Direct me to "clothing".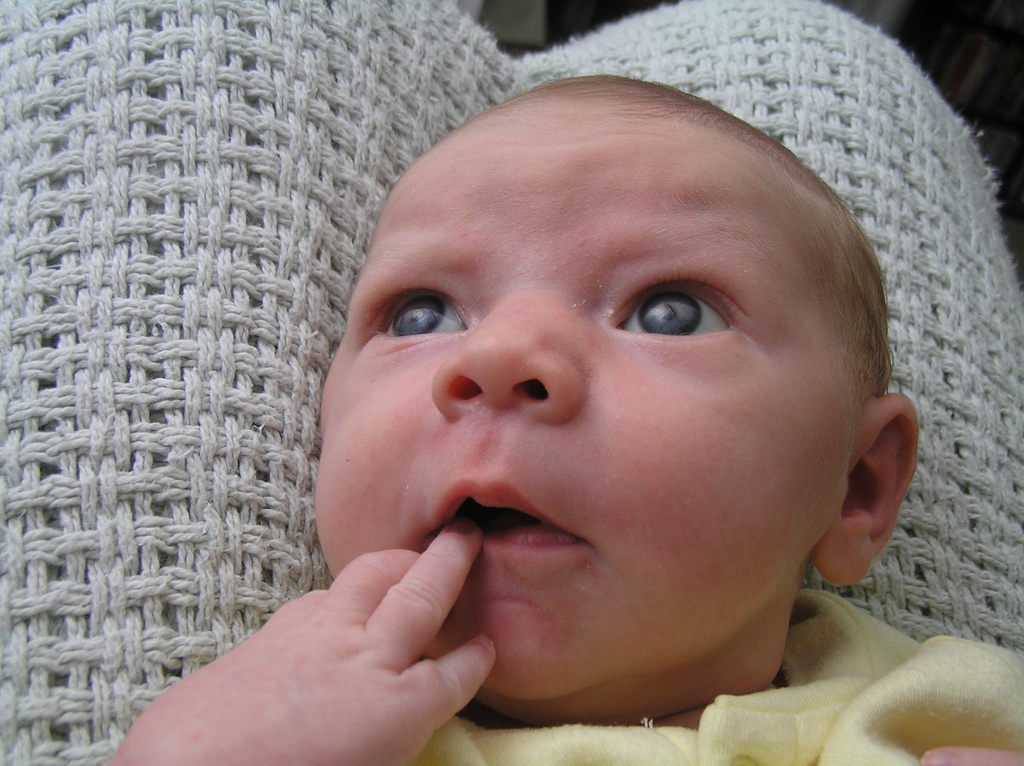
Direction: box(408, 590, 1023, 765).
